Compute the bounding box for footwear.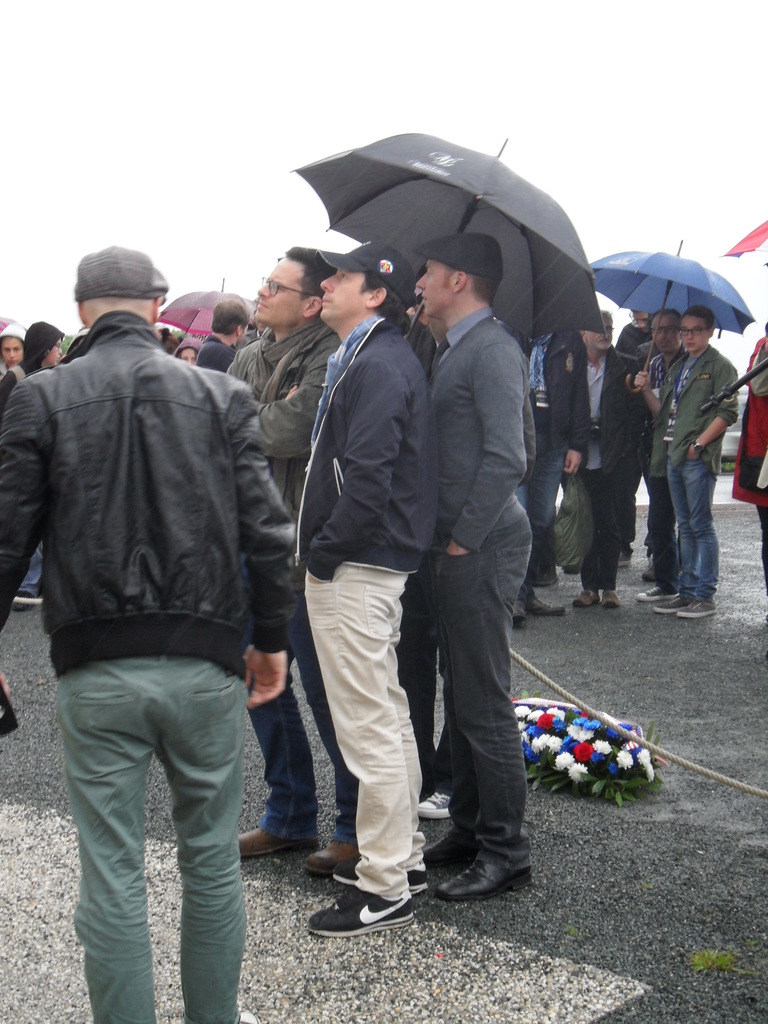
box=[510, 597, 534, 628].
